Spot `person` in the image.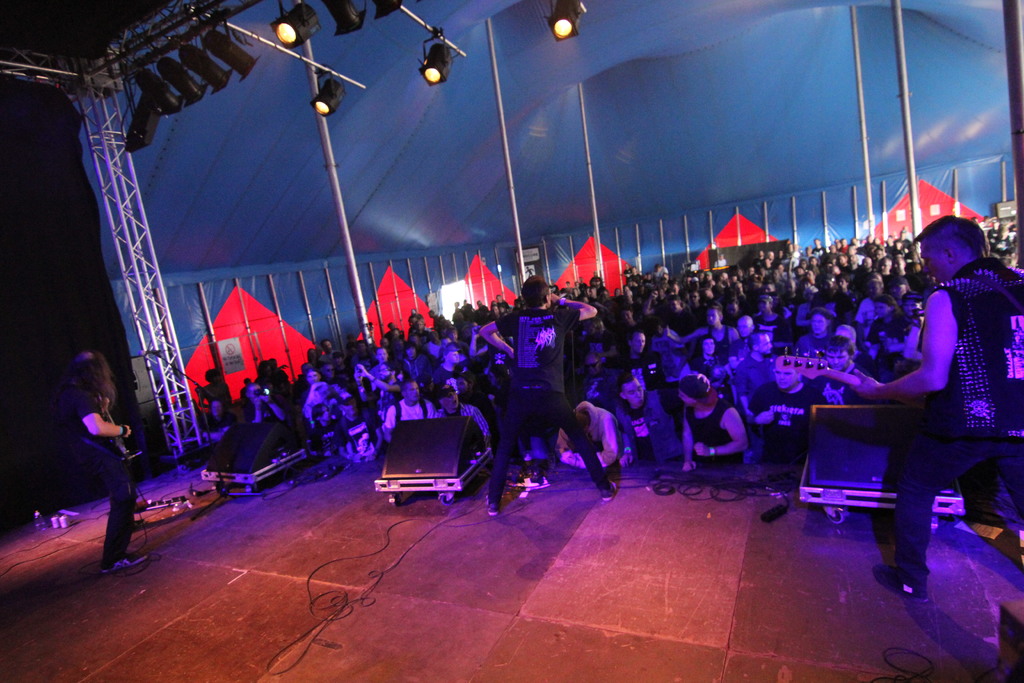
`person` found at locate(1008, 224, 1023, 244).
